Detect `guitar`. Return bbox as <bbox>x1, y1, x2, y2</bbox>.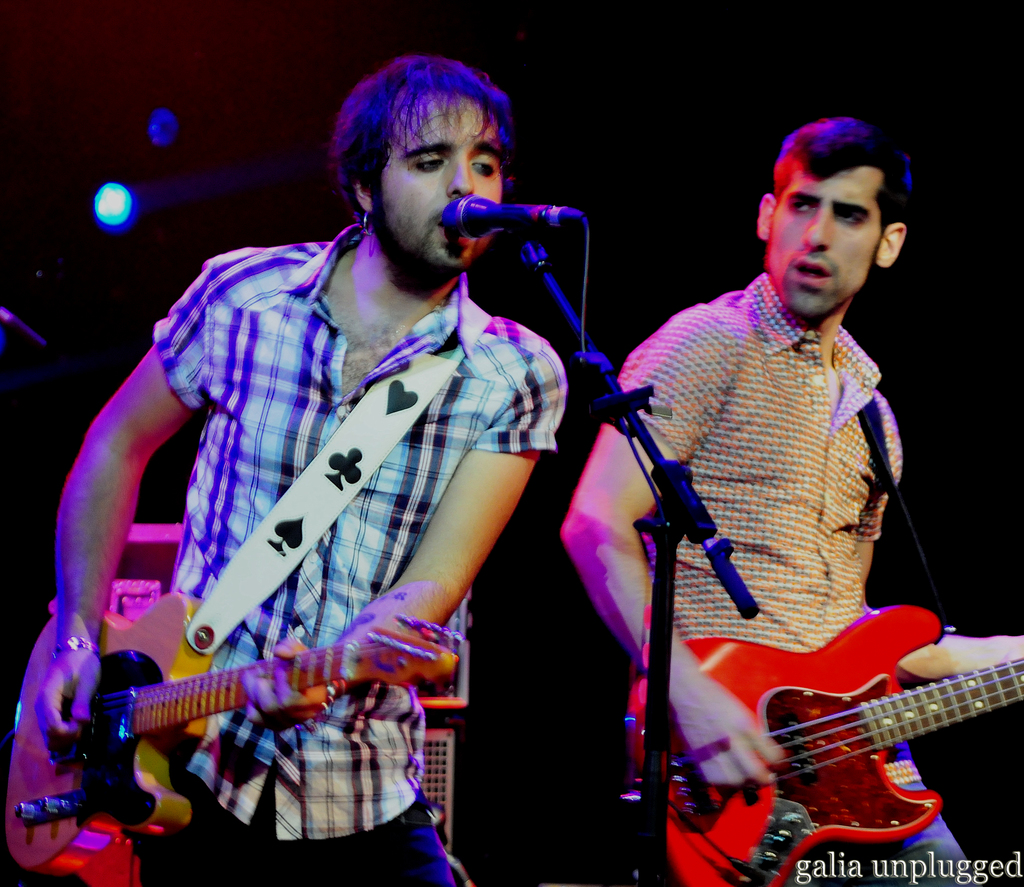
<bbox>2, 589, 463, 880</bbox>.
